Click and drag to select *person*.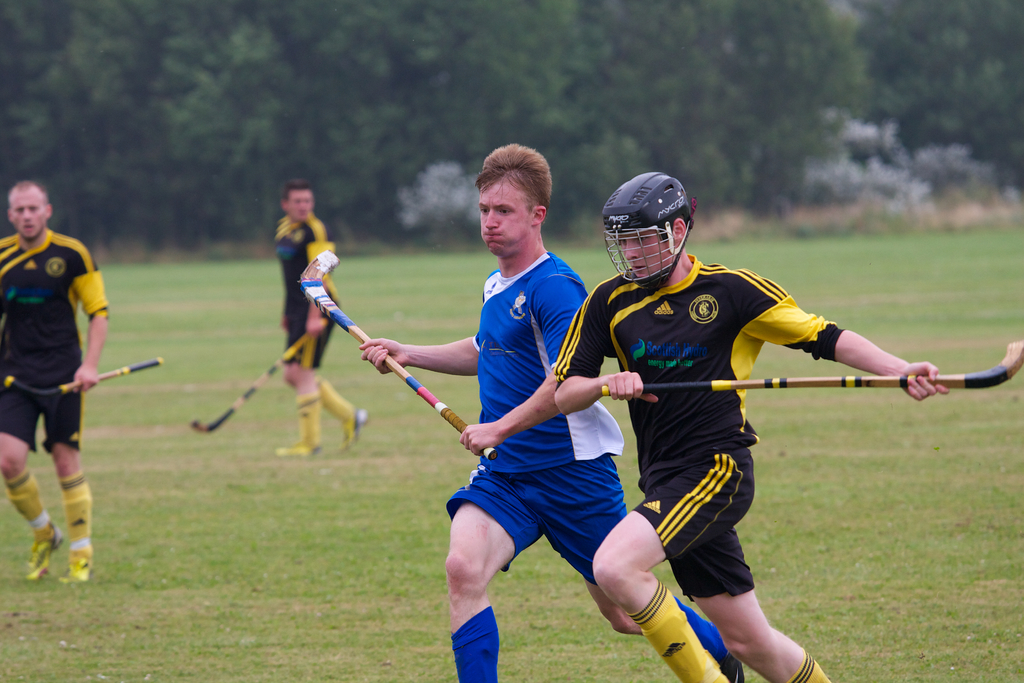
Selection: box(554, 170, 951, 682).
